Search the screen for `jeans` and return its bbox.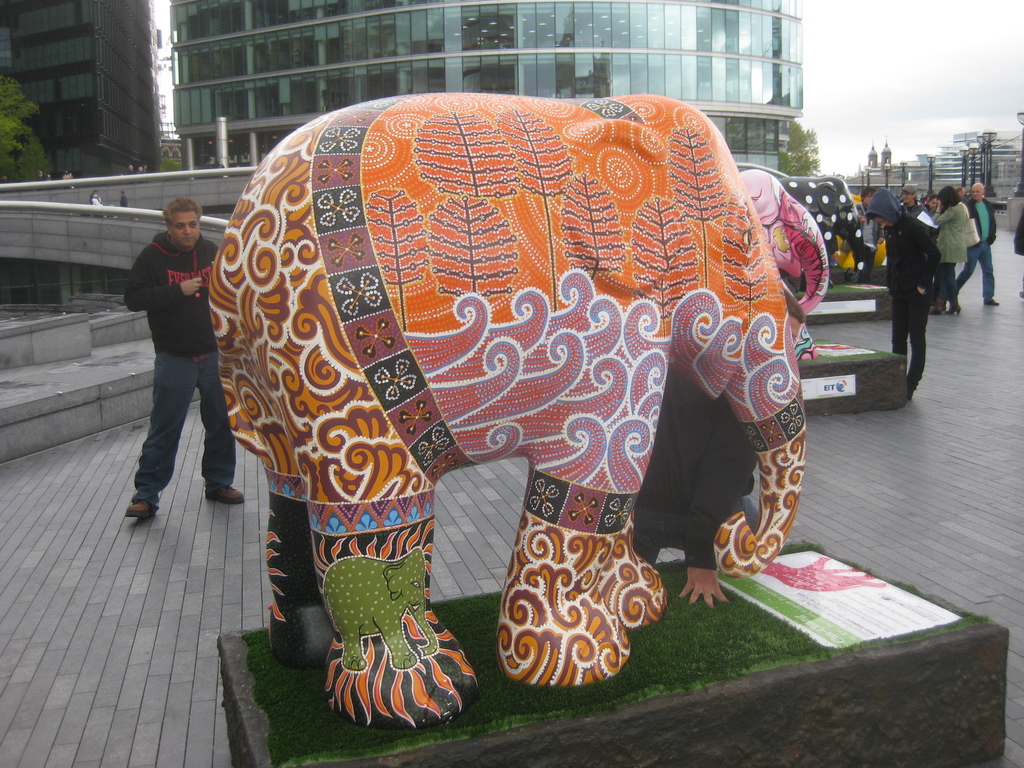
Found: box(941, 260, 961, 302).
